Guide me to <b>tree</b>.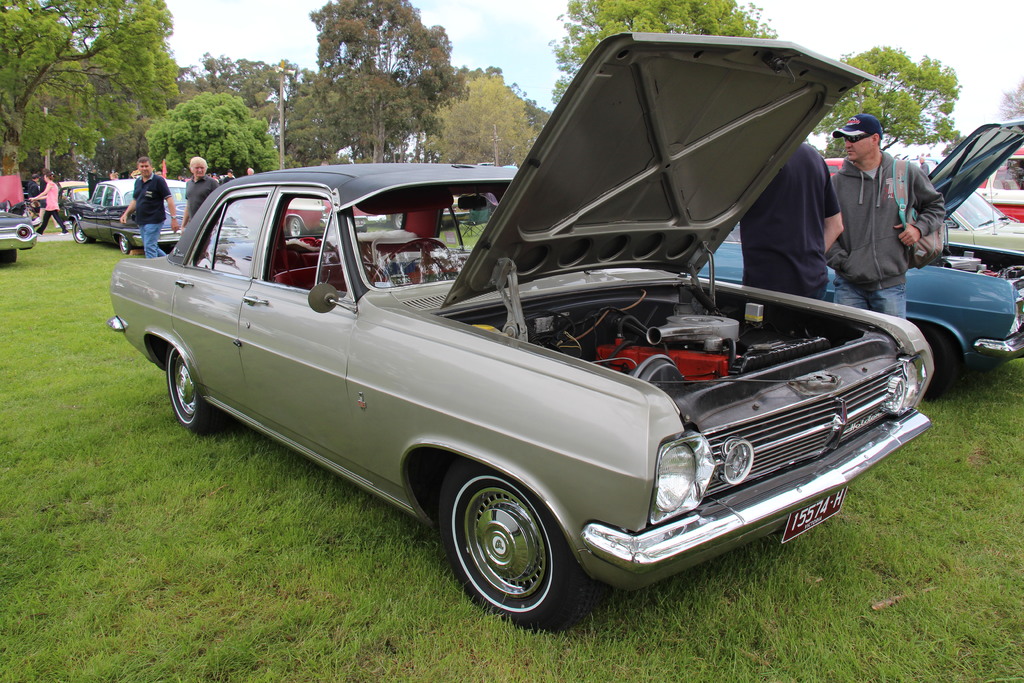
Guidance: (x1=425, y1=73, x2=535, y2=165).
